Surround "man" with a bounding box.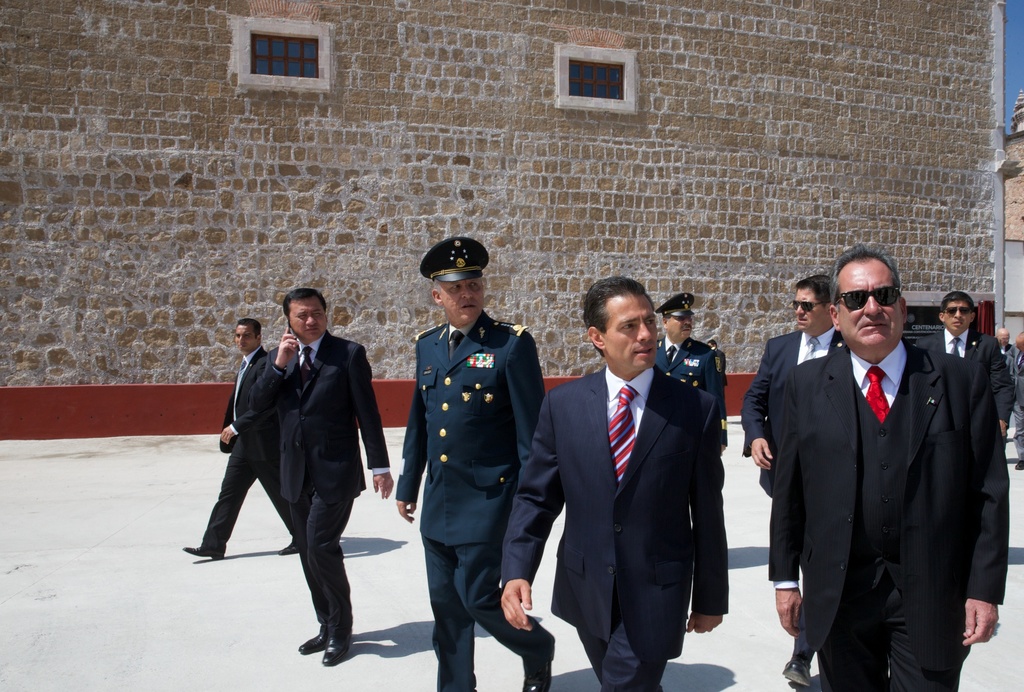
rect(659, 289, 717, 411).
